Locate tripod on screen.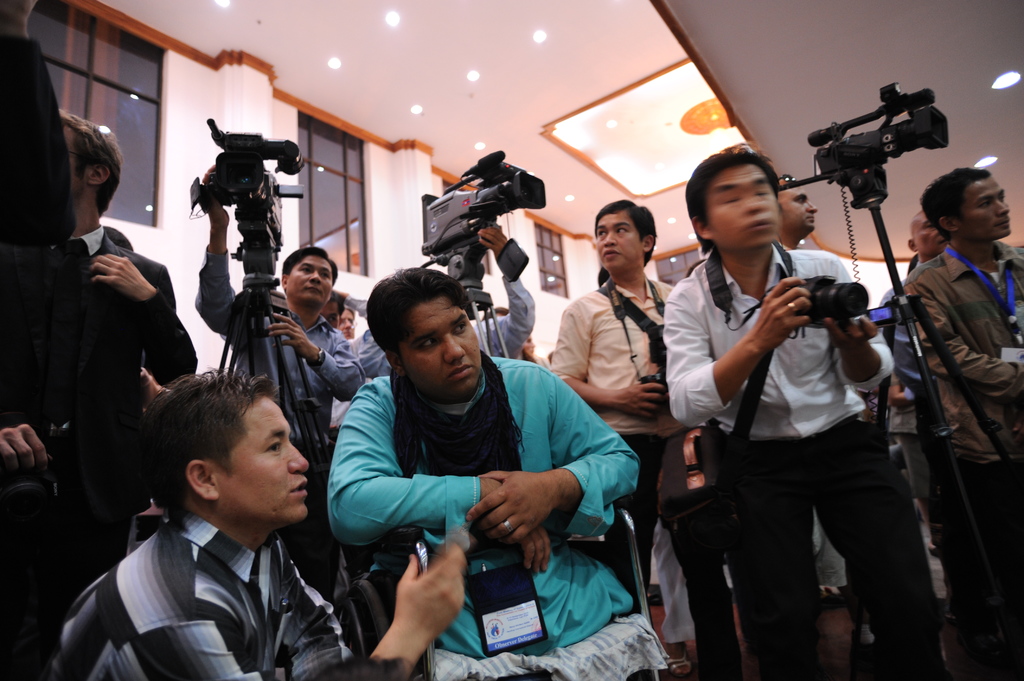
On screen at 779/162/1023/680.
